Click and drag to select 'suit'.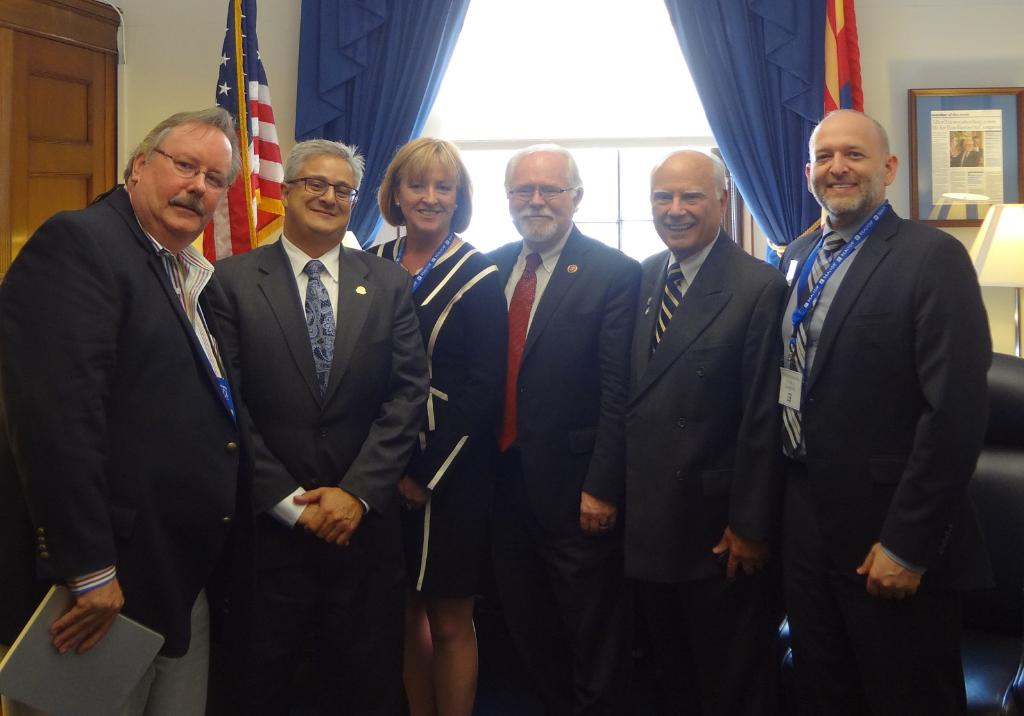
Selection: 0/189/248/715.
